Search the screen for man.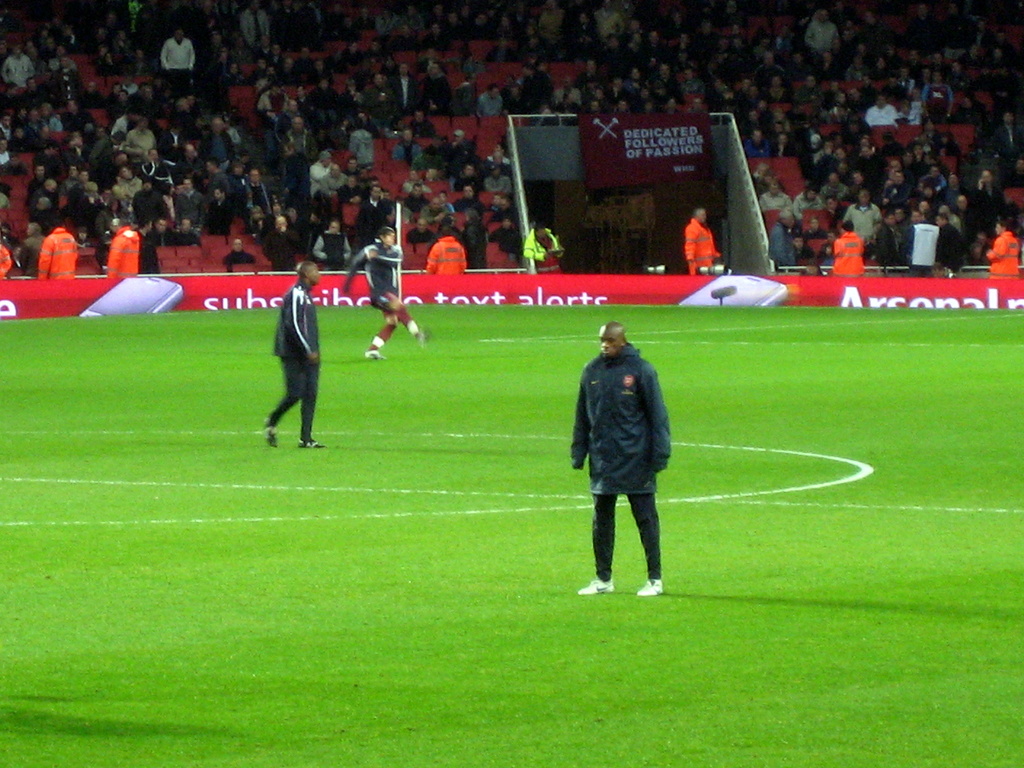
Found at <region>103, 212, 139, 269</region>.
